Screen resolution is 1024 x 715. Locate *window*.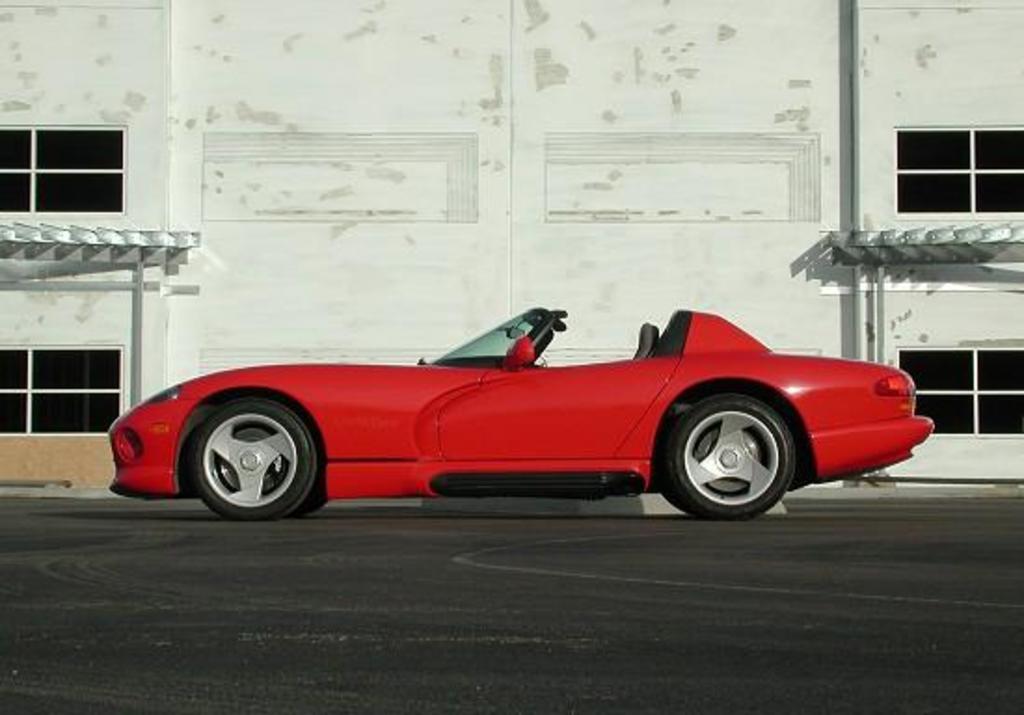
rect(0, 346, 121, 432).
